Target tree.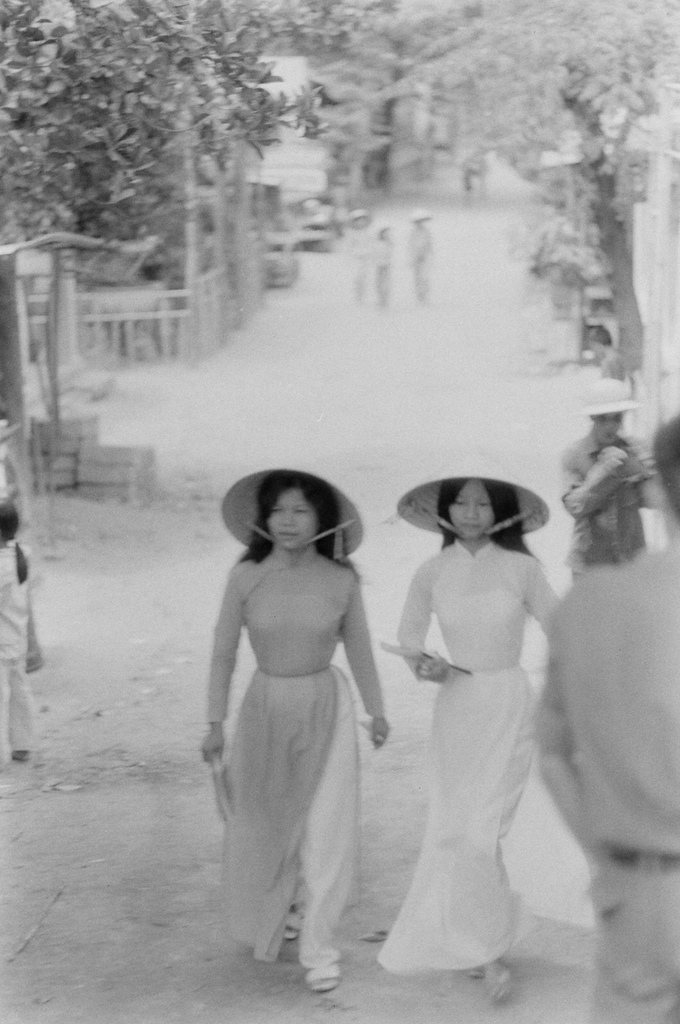
Target region: detection(0, 0, 316, 488).
